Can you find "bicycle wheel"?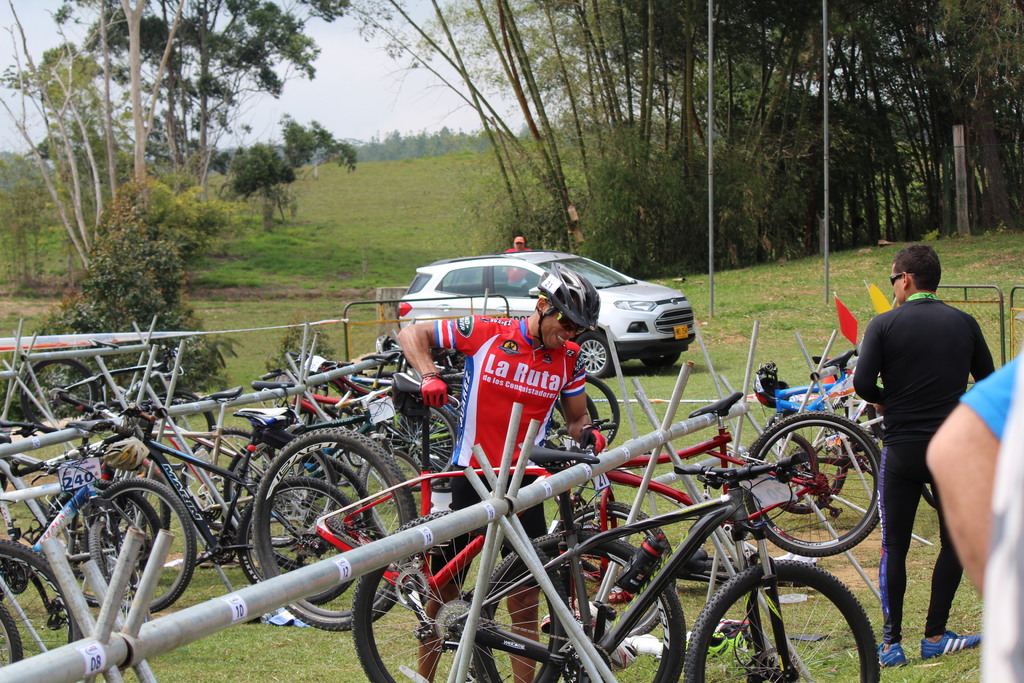
Yes, bounding box: x1=472, y1=532, x2=684, y2=682.
